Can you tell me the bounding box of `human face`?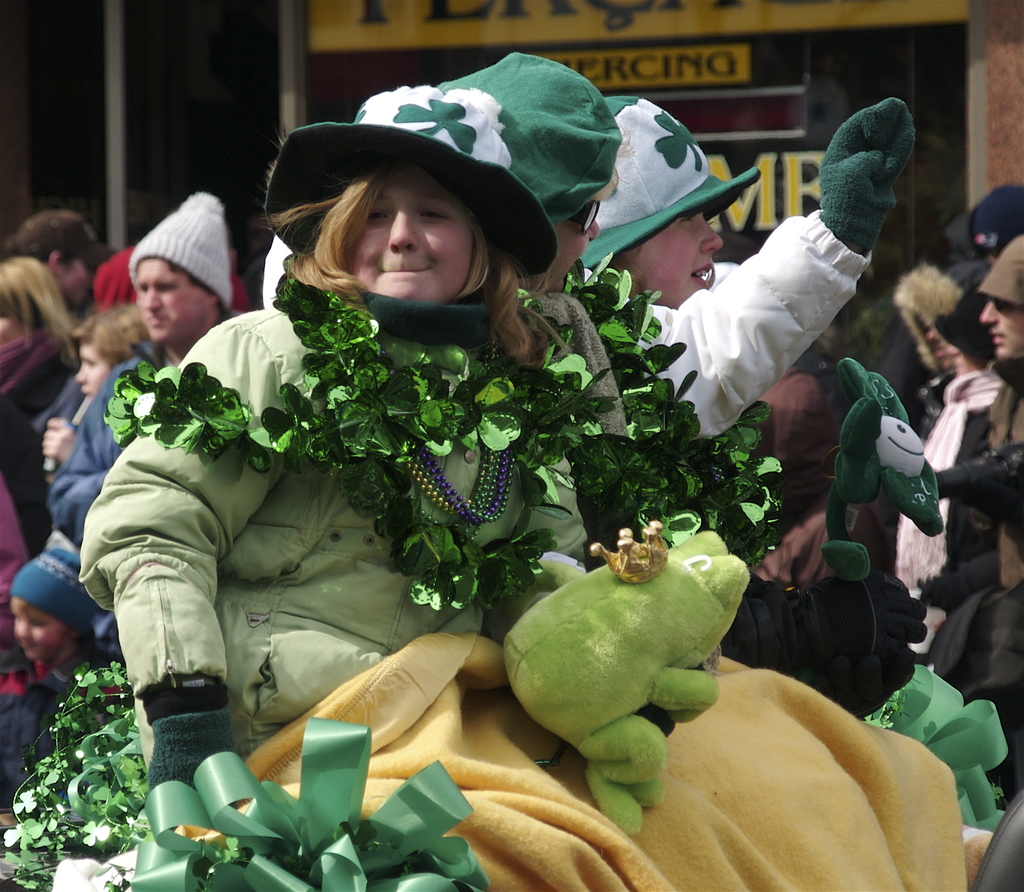
x1=950, y1=348, x2=973, y2=375.
